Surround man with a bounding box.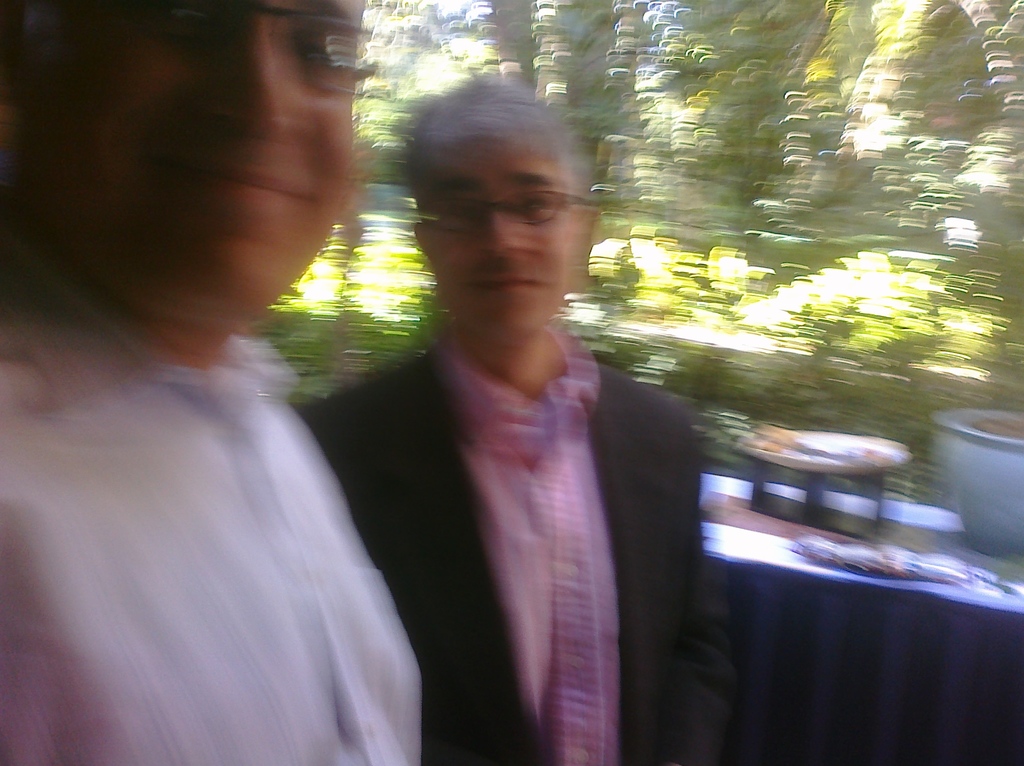
(left=0, top=0, right=420, bottom=765).
